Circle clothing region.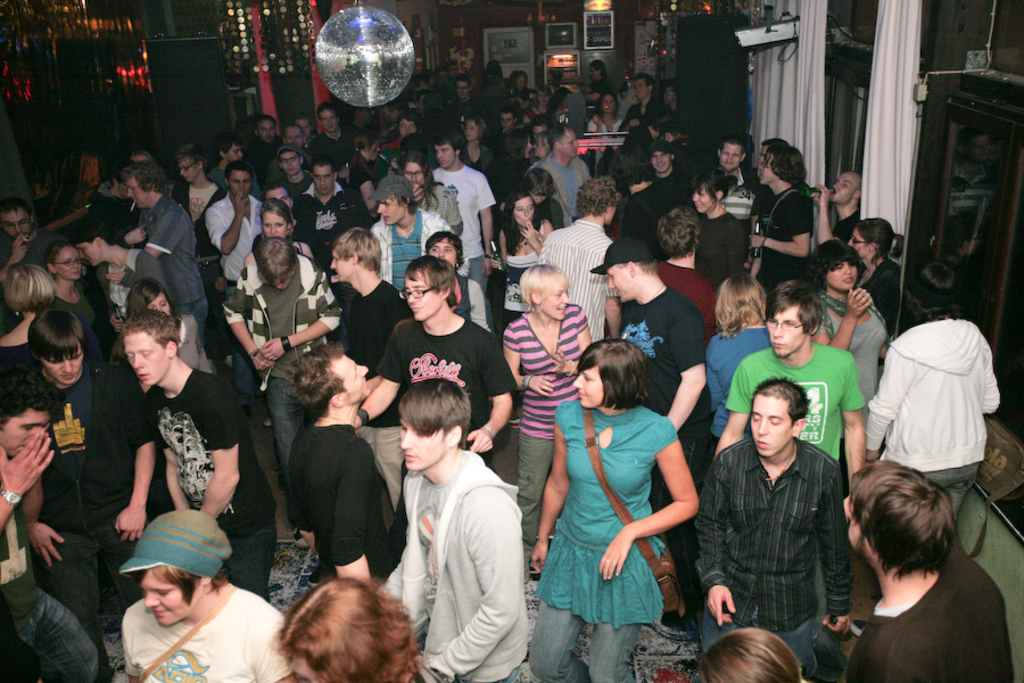
Region: Rect(814, 294, 889, 403).
